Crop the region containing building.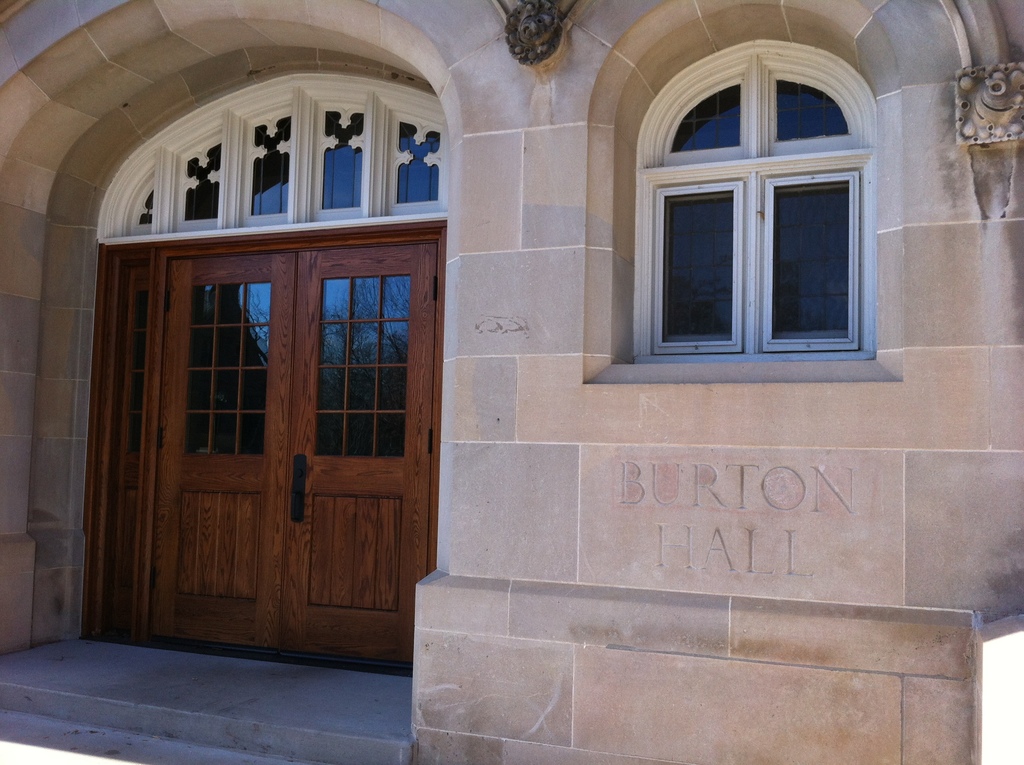
Crop region: left=0, top=0, right=1023, bottom=764.
